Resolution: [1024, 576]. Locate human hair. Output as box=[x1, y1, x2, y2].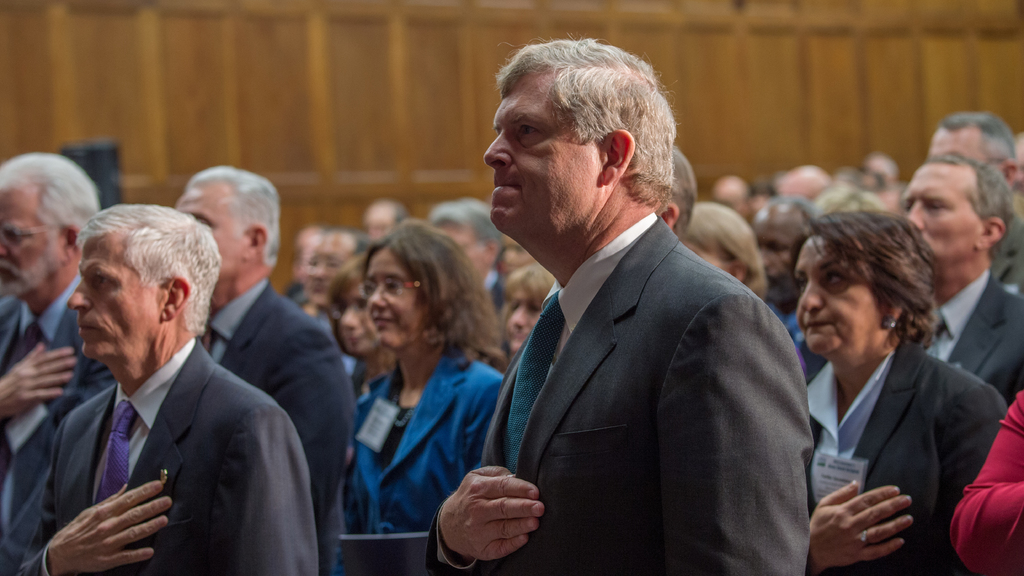
box=[661, 198, 770, 309].
